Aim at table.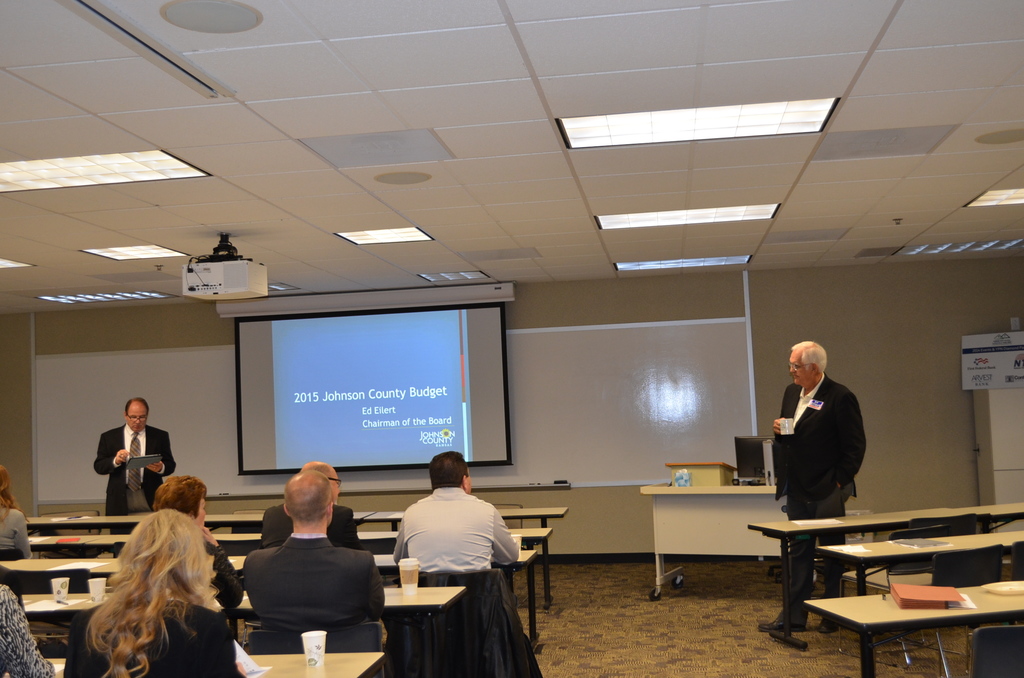
Aimed at locate(21, 508, 568, 588).
